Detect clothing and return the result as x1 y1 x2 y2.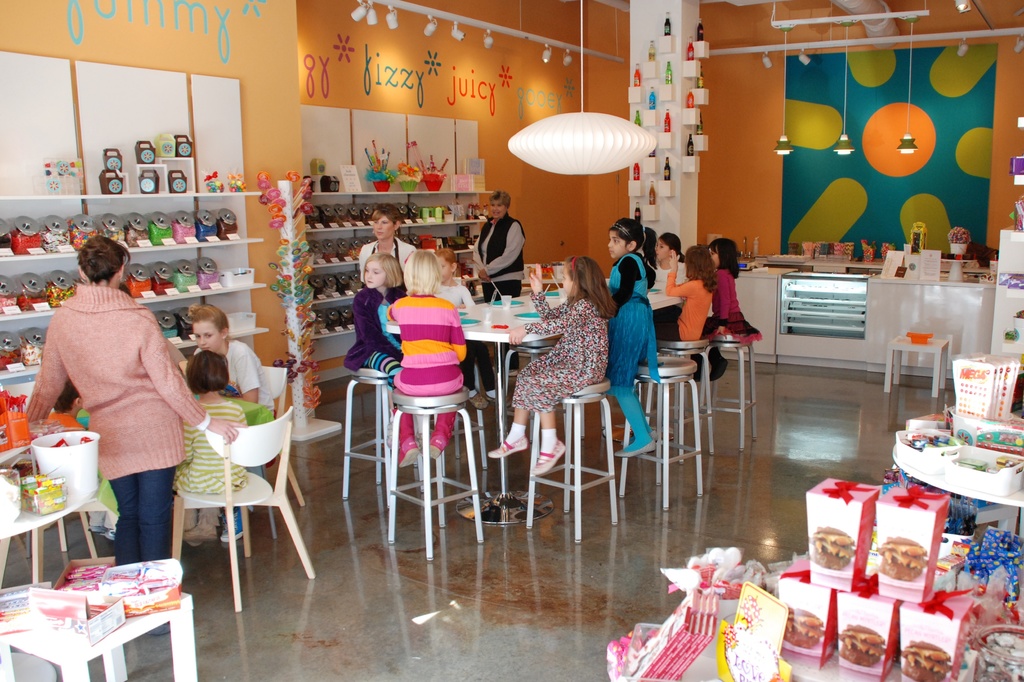
602 250 661 450.
